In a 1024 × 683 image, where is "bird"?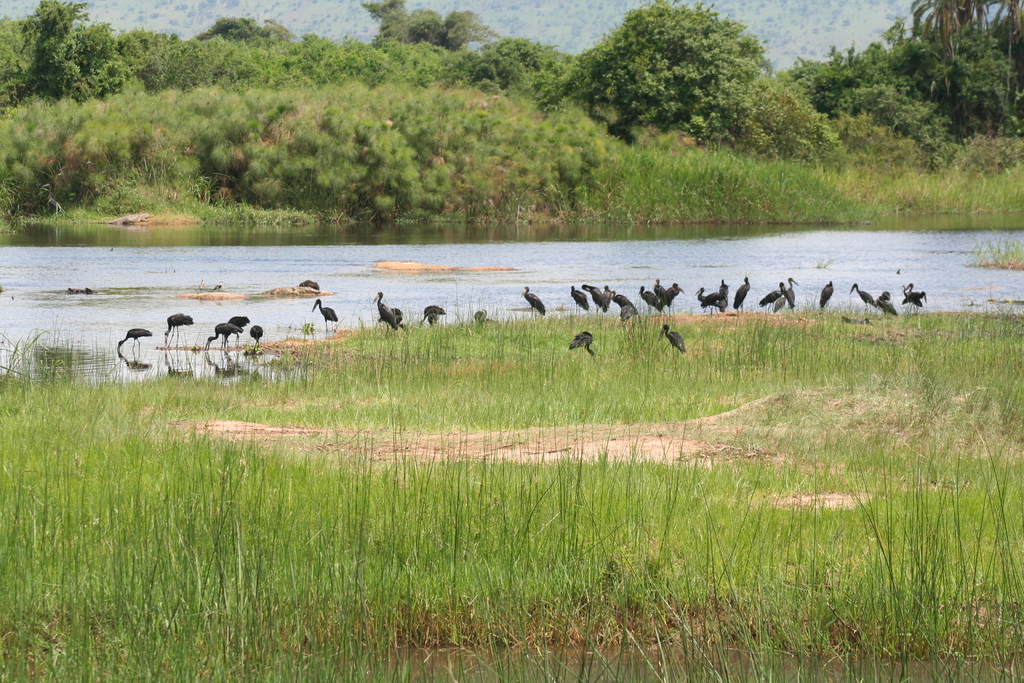
bbox=[692, 286, 721, 320].
